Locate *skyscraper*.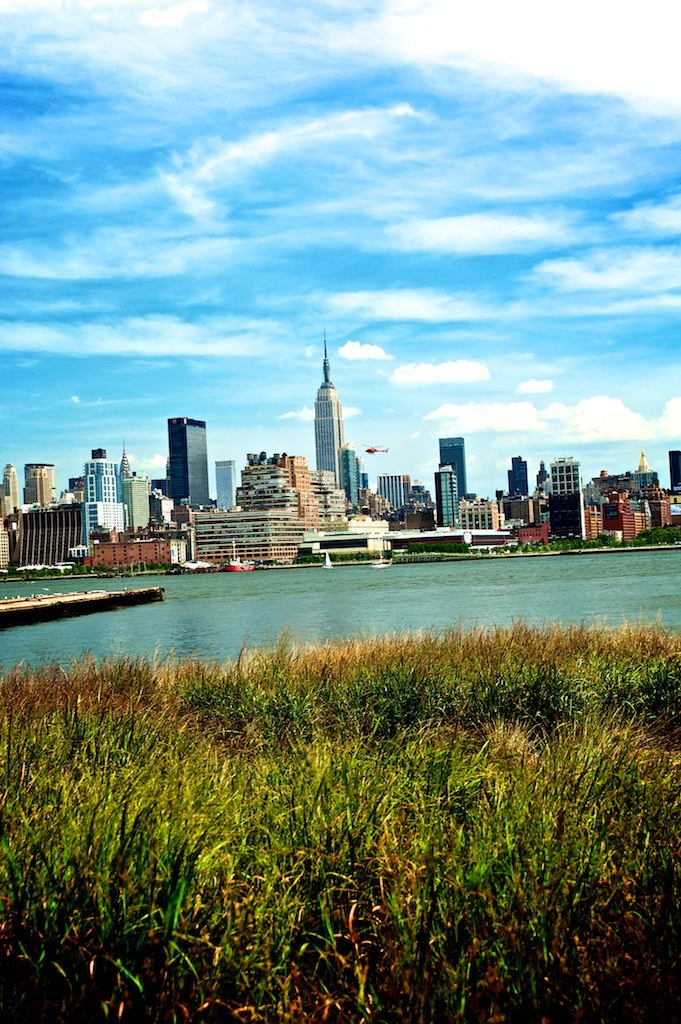
Bounding box: (left=25, top=459, right=51, bottom=516).
